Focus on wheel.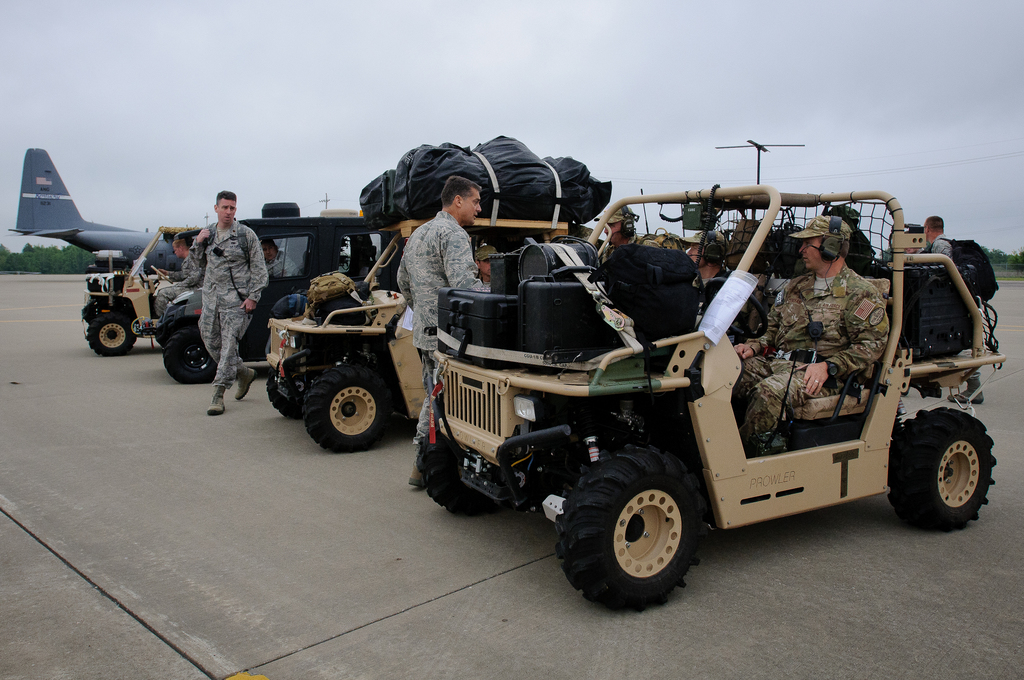
Focused at (left=164, top=328, right=218, bottom=384).
